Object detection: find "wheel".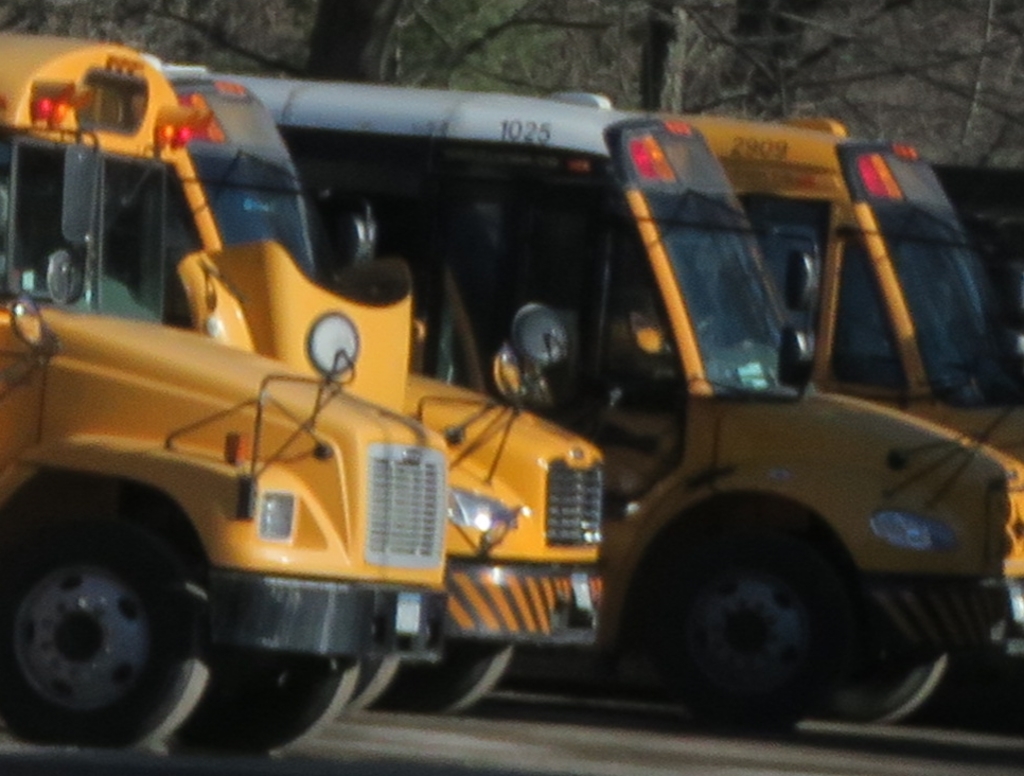
bbox(388, 631, 525, 715).
